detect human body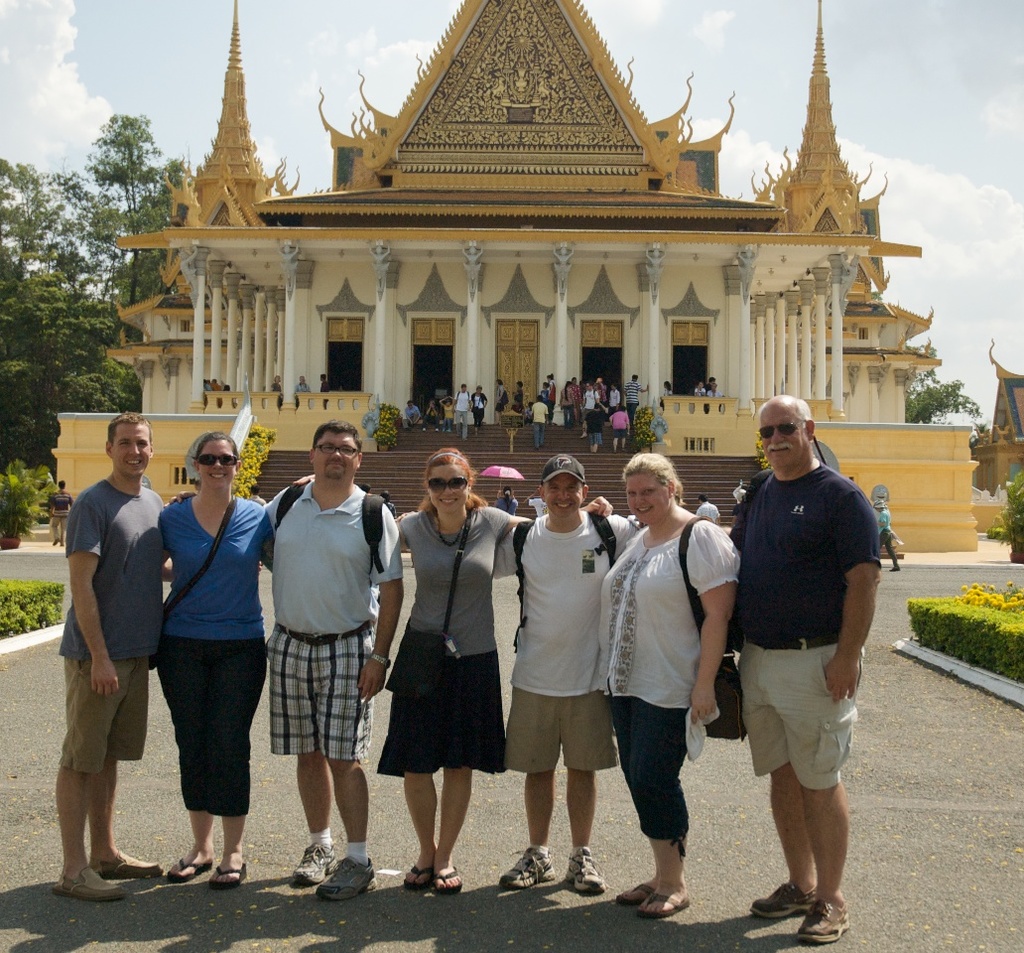
Rect(513, 424, 622, 912)
